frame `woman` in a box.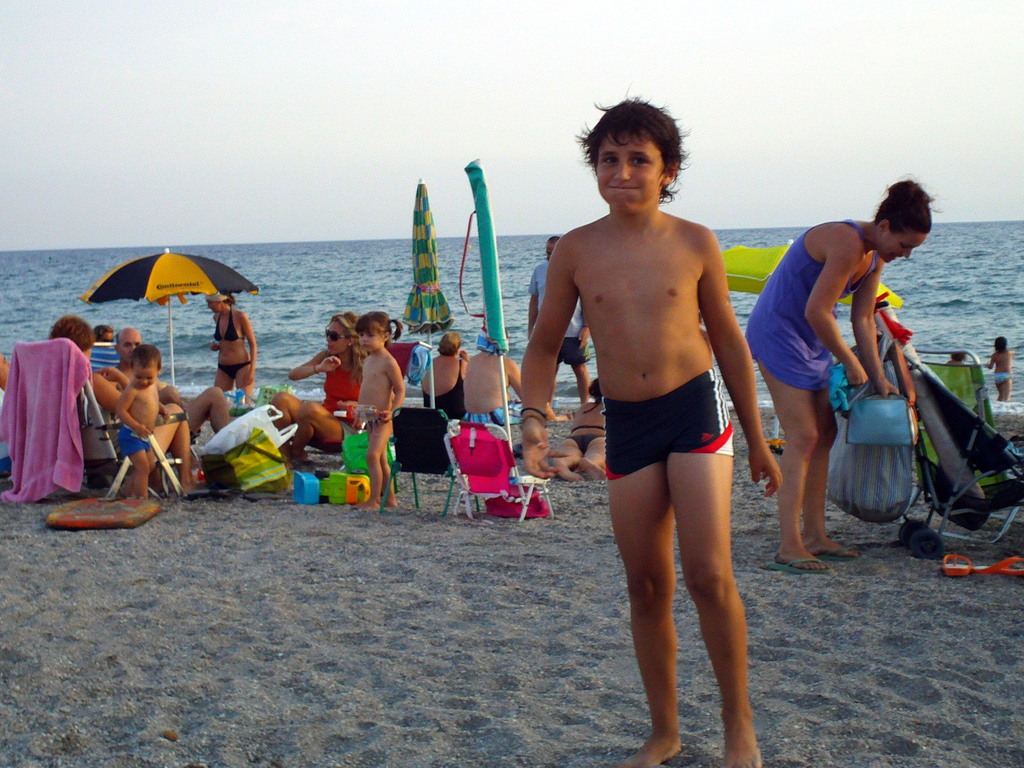
[x1=44, y1=318, x2=159, y2=500].
